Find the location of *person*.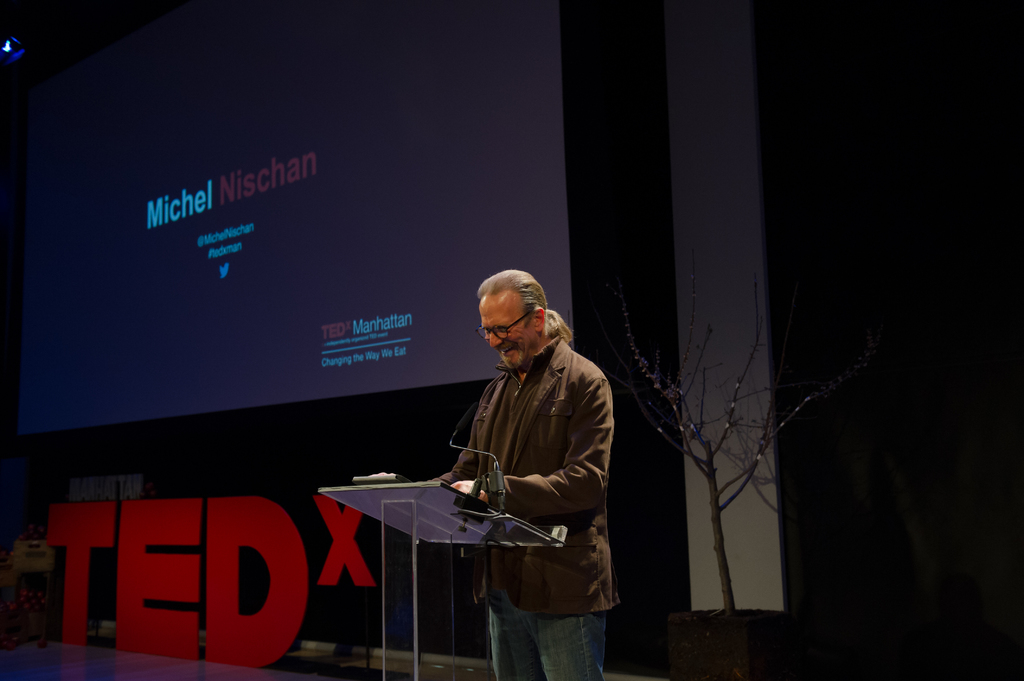
Location: <box>417,268,613,680</box>.
